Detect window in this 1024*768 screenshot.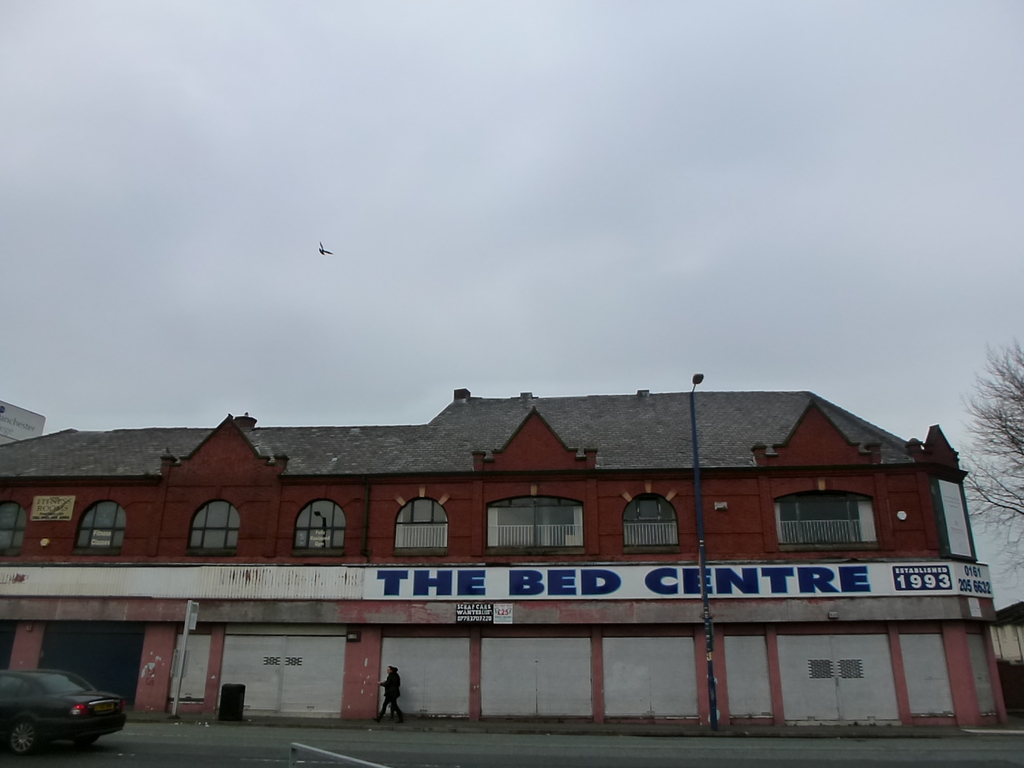
Detection: 292/497/349/557.
